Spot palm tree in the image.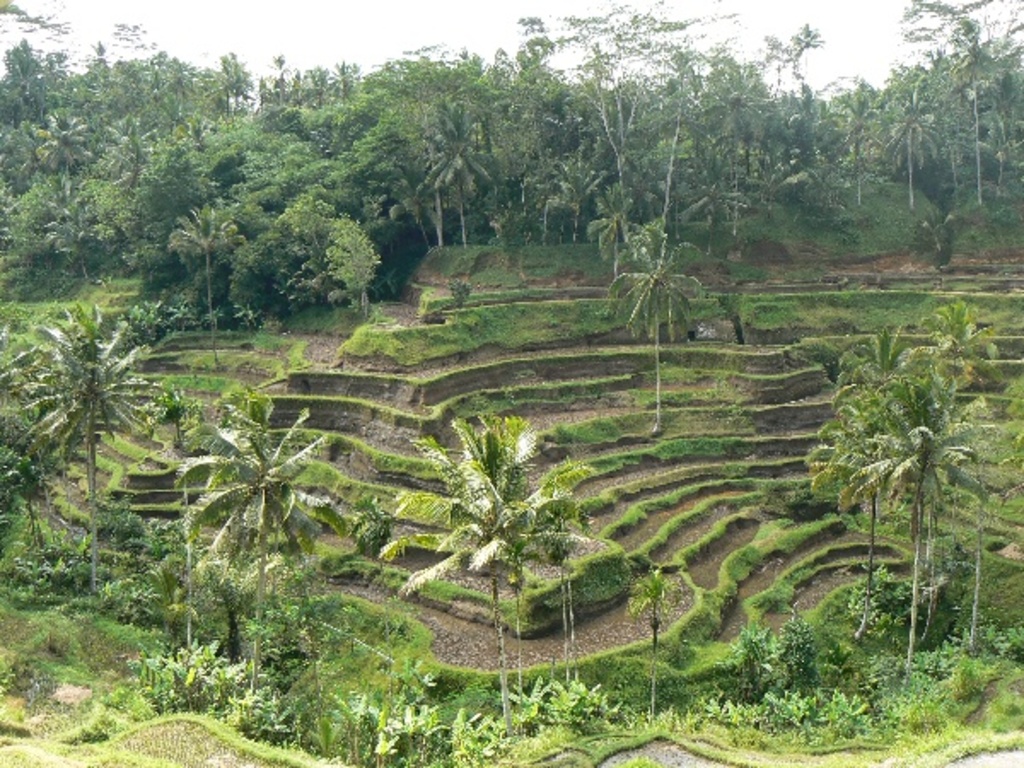
palm tree found at x1=169 y1=391 x2=352 y2=715.
